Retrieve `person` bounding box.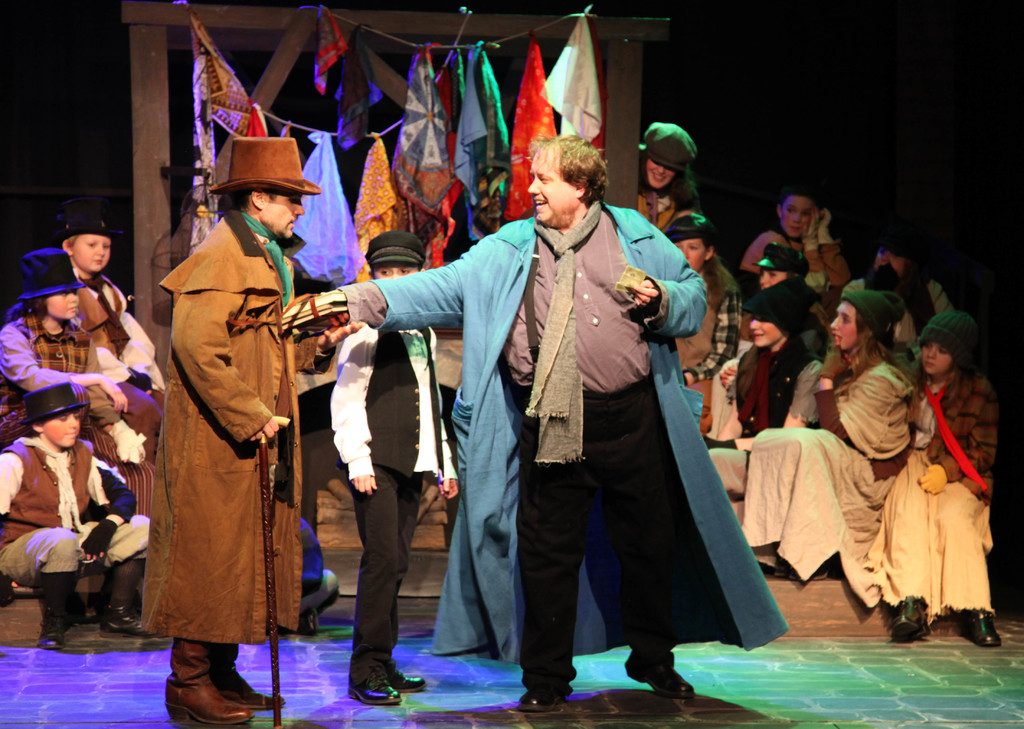
Bounding box: (left=113, top=125, right=330, bottom=698).
